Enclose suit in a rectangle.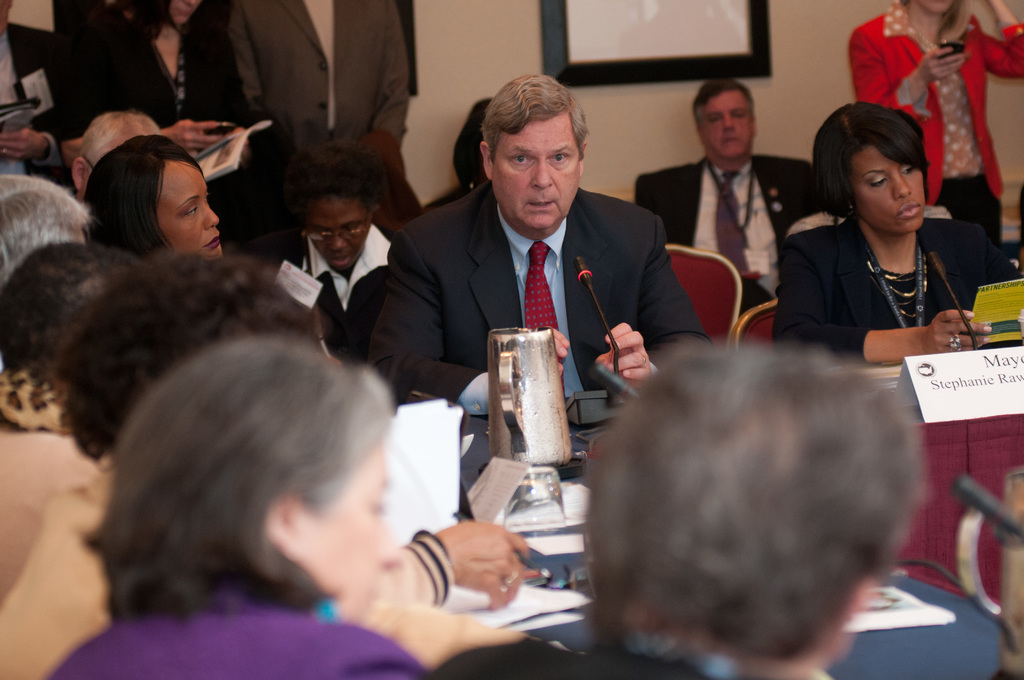
[left=374, top=137, right=705, bottom=426].
